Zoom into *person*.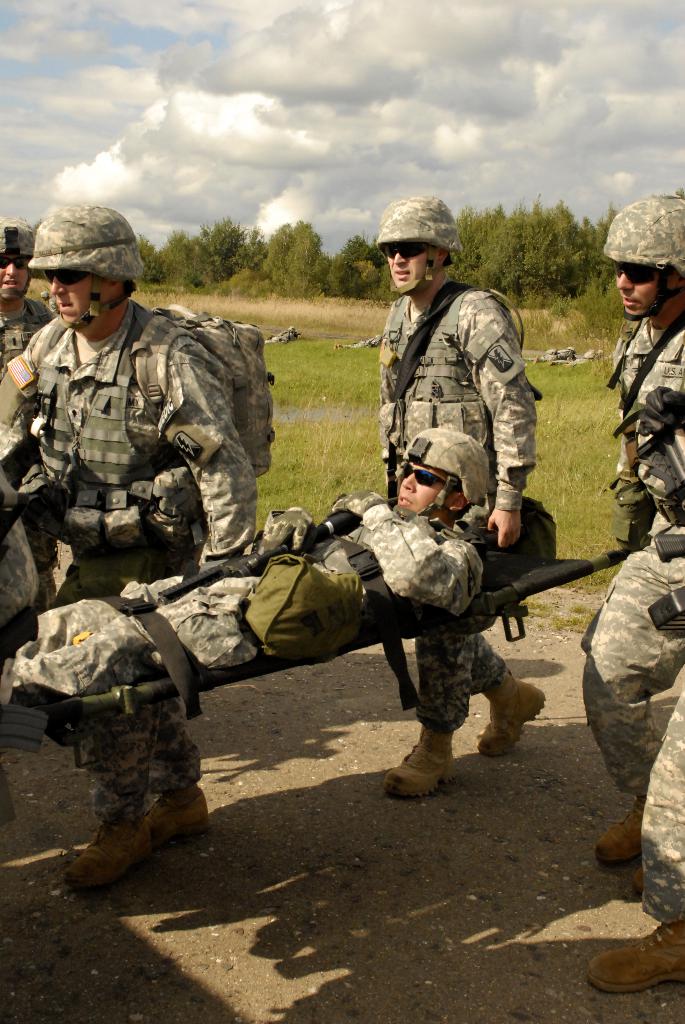
Zoom target: {"left": 0, "top": 215, "right": 54, "bottom": 628}.
